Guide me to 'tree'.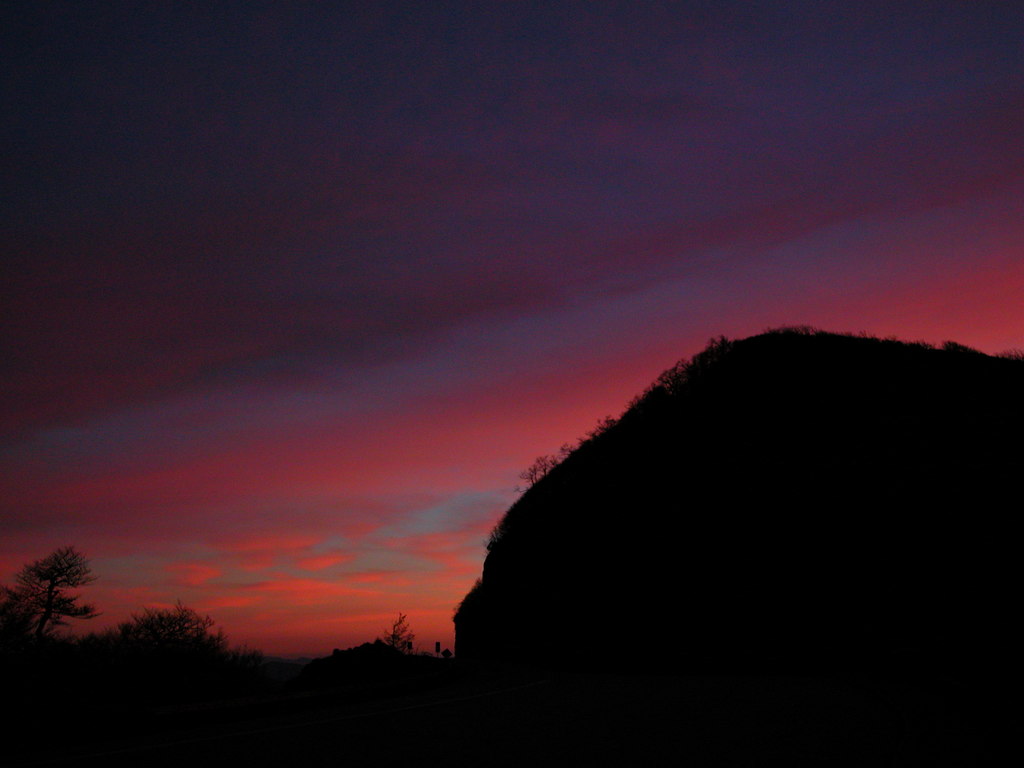
Guidance: pyautogui.locateOnScreen(0, 541, 102, 636).
